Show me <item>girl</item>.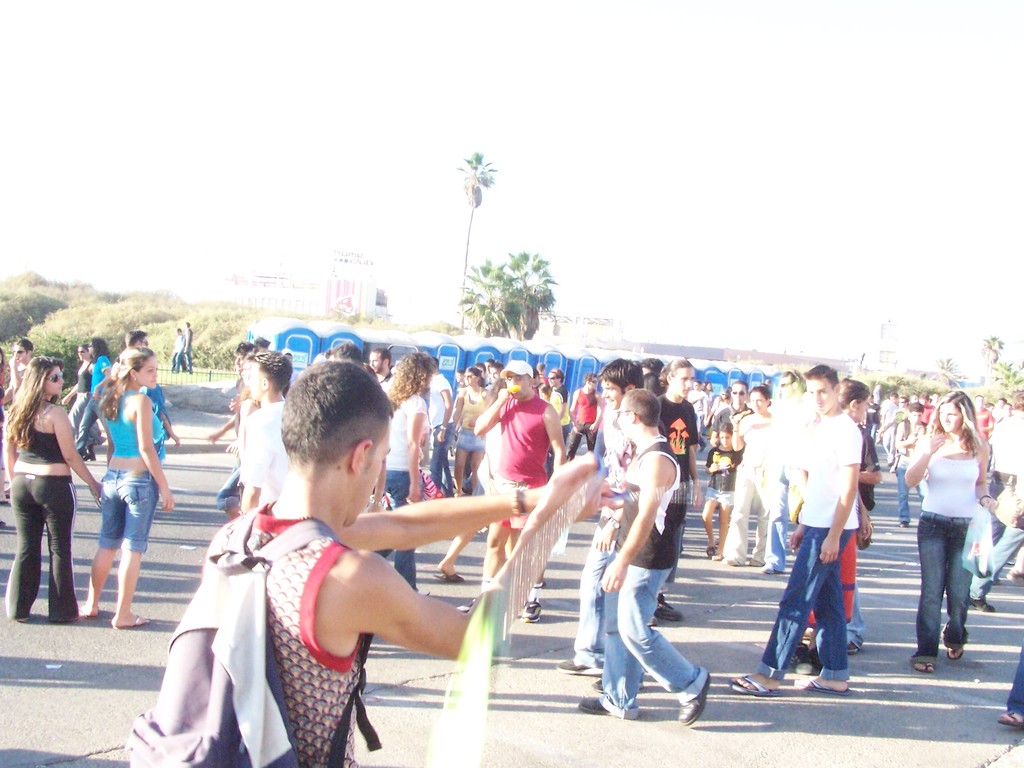
<item>girl</item> is here: l=450, t=362, r=493, b=492.
